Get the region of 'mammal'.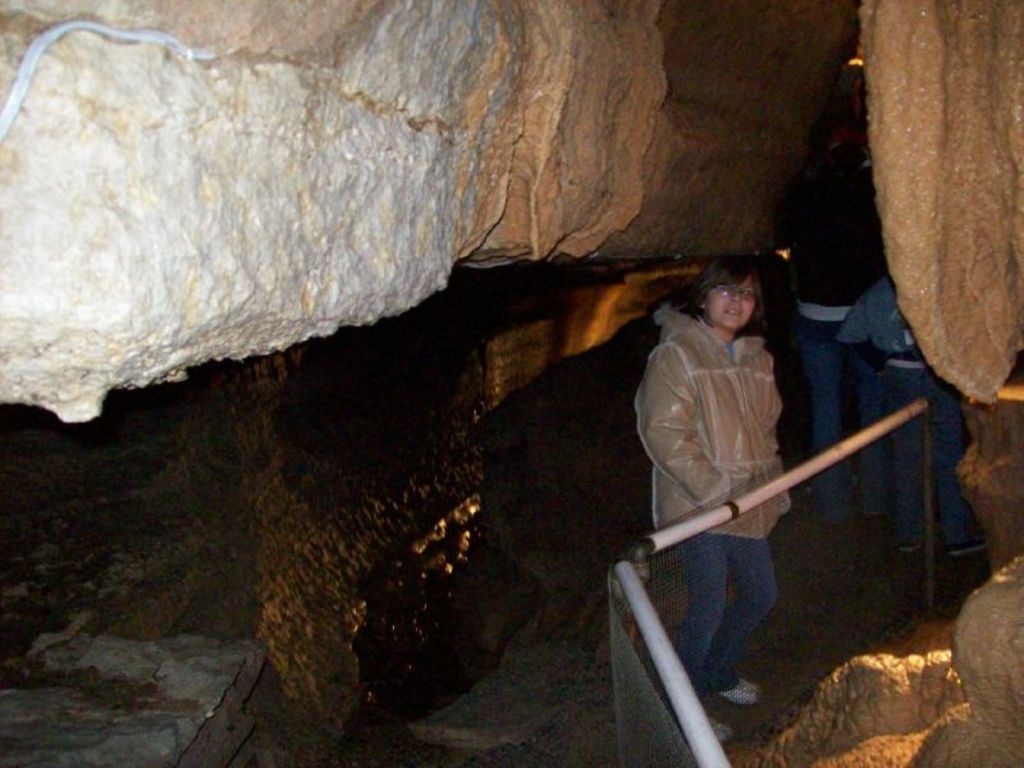
<region>774, 159, 890, 509</region>.
